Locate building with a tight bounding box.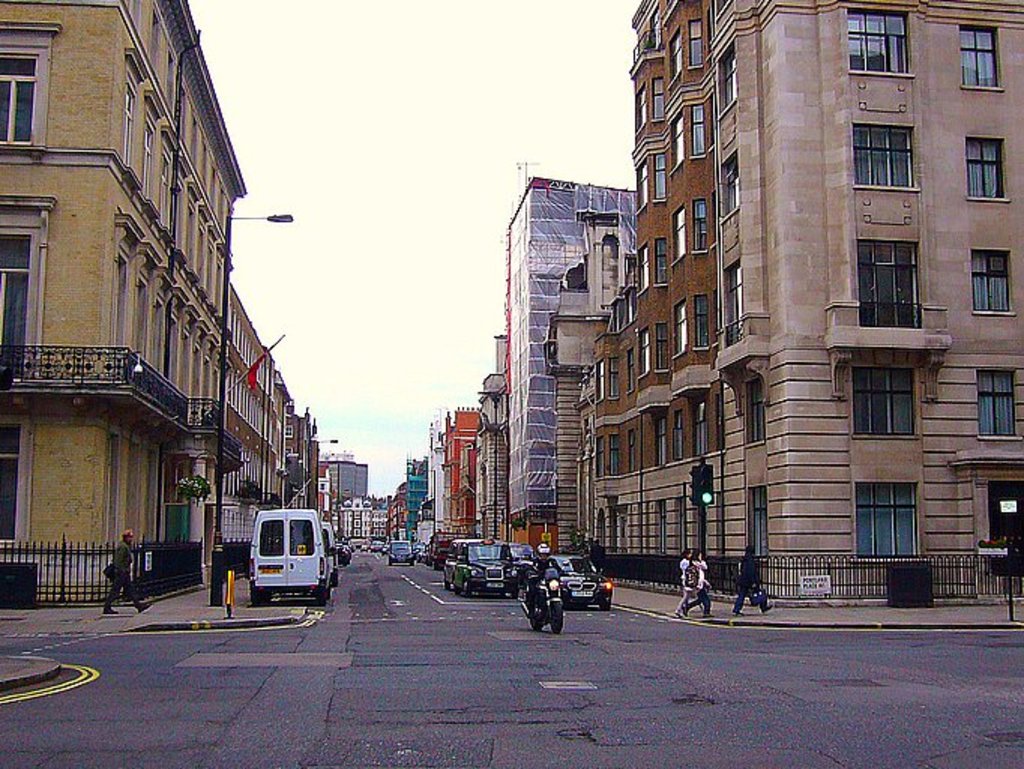
[left=444, top=398, right=471, bottom=547].
